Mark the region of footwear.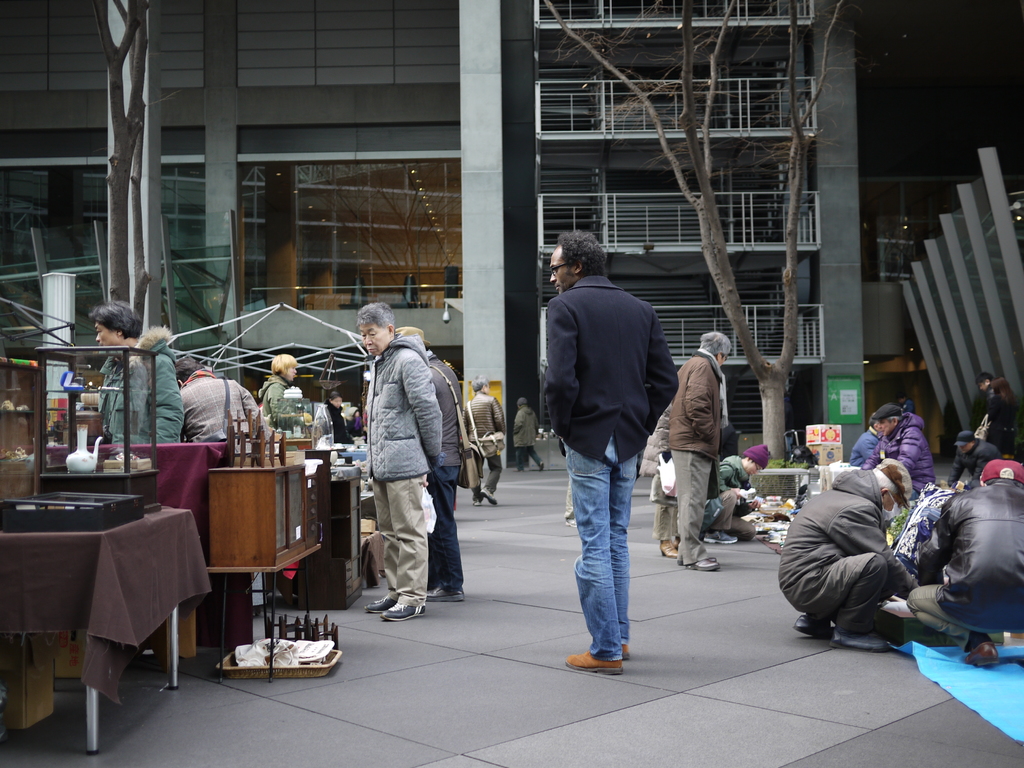
Region: bbox(792, 614, 832, 638).
